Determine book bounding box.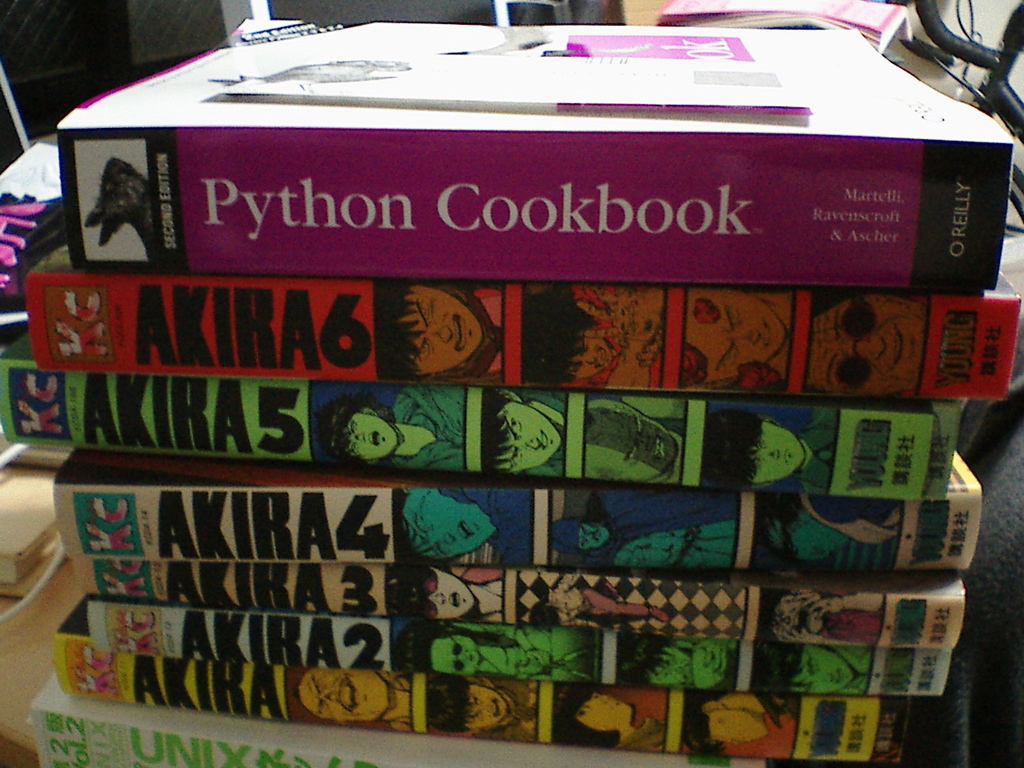
Determined: locate(22, 40, 1023, 341).
